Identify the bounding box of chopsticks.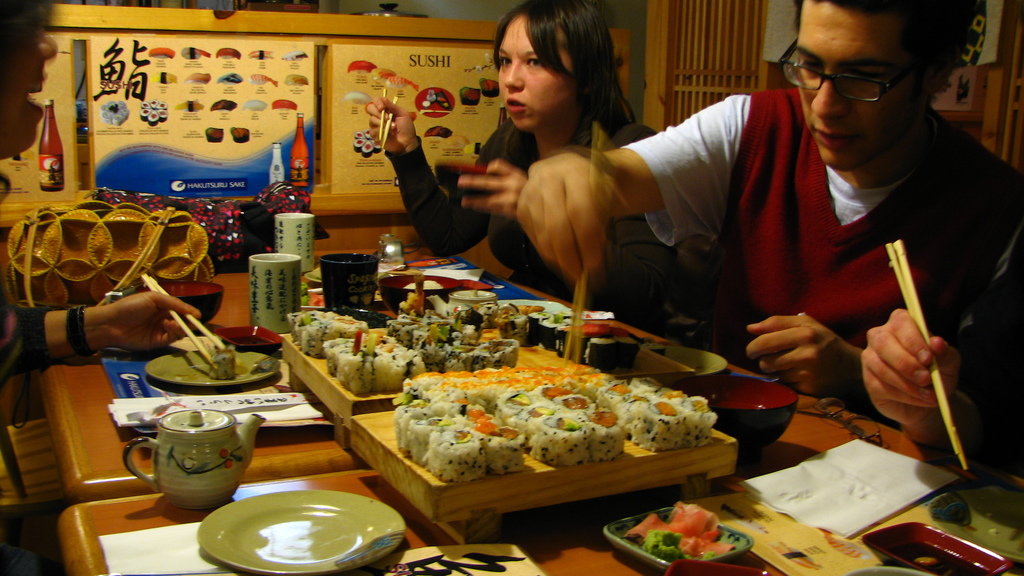
detection(888, 240, 967, 469).
